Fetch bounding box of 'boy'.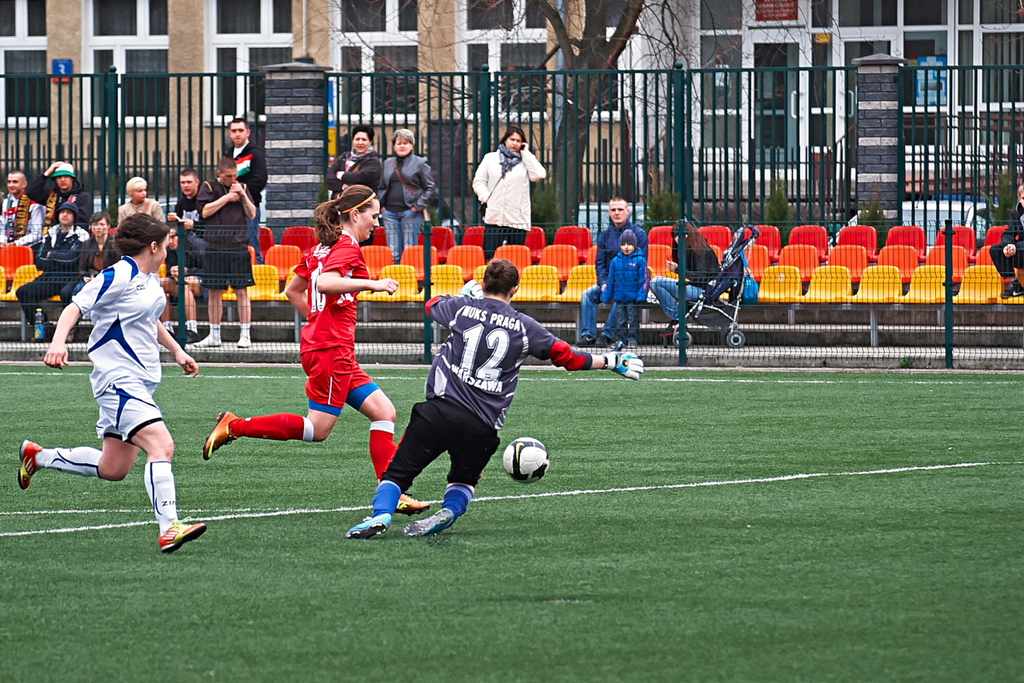
Bbox: 601, 230, 646, 349.
